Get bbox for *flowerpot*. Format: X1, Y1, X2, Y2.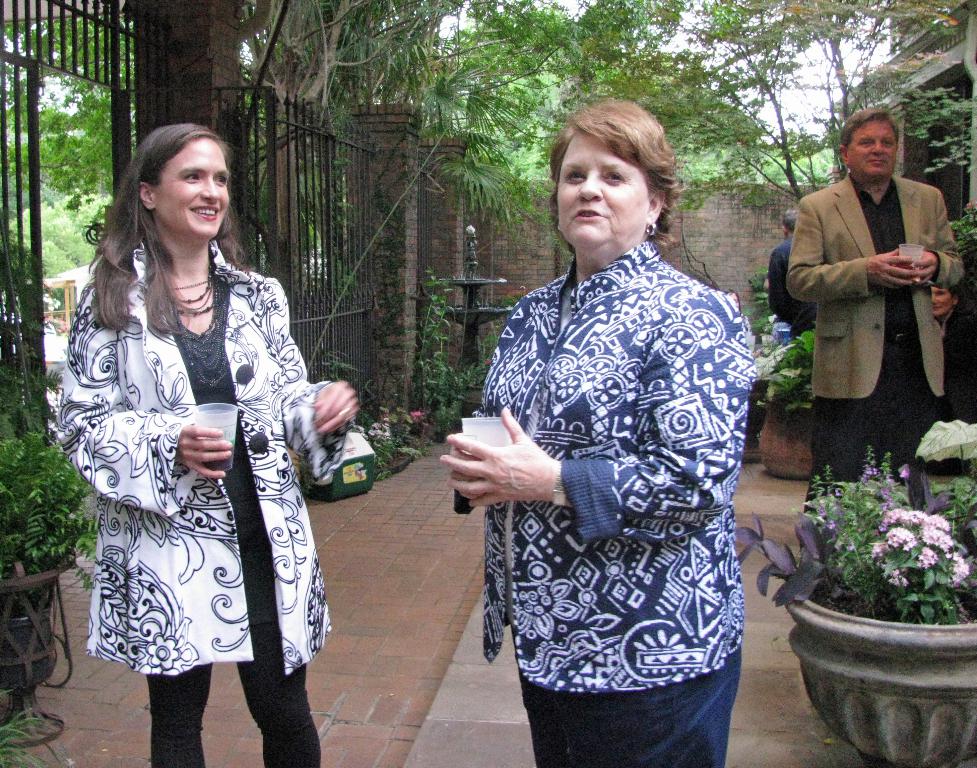
756, 393, 816, 483.
